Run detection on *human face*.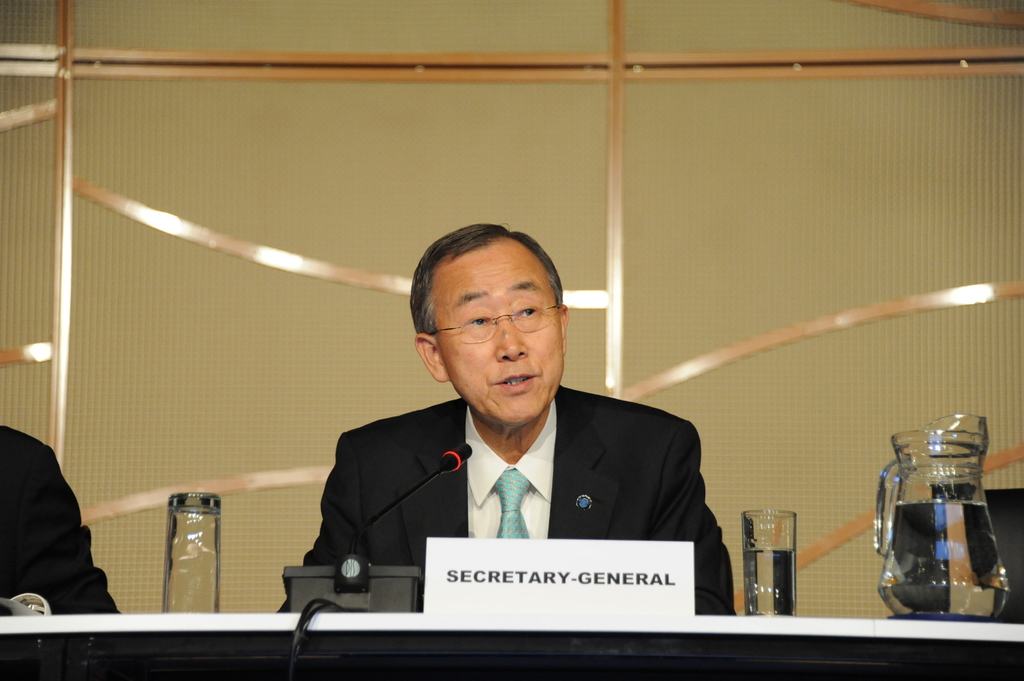
Result: (x1=437, y1=239, x2=561, y2=424).
